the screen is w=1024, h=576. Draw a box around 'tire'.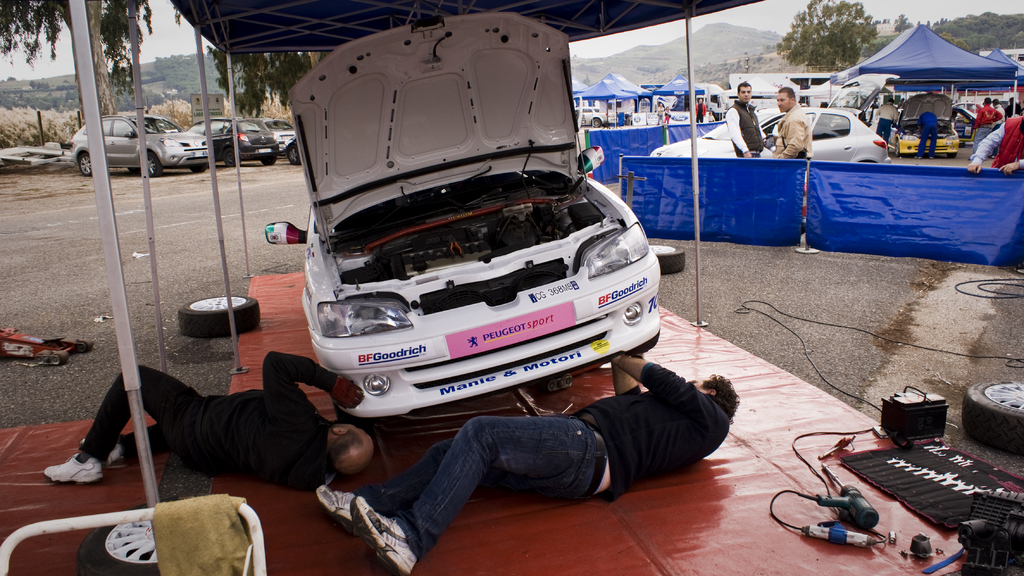
895/140/903/158.
